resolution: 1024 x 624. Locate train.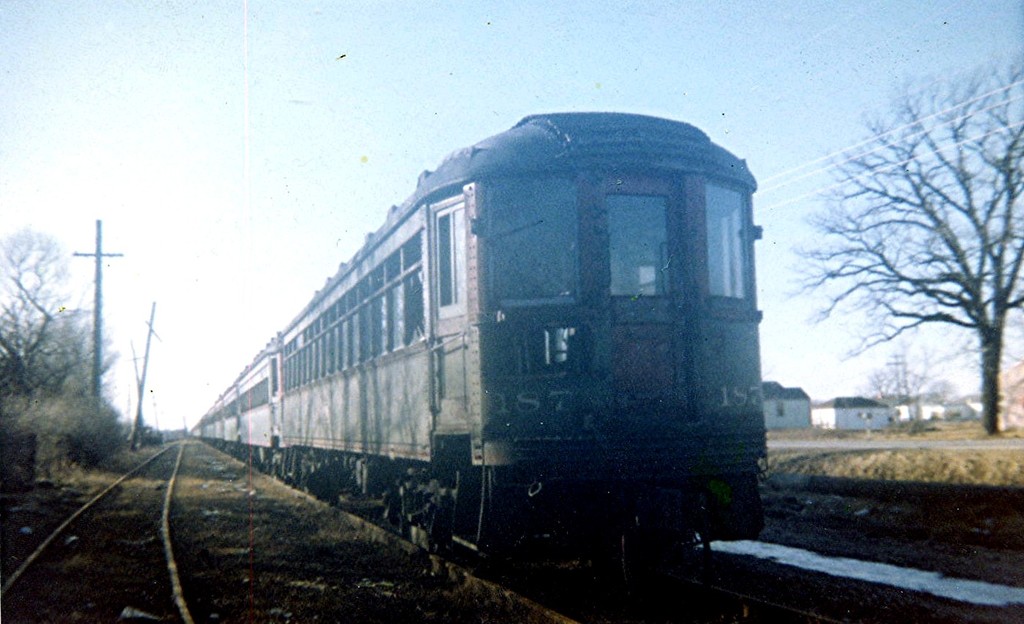
191,108,782,615.
